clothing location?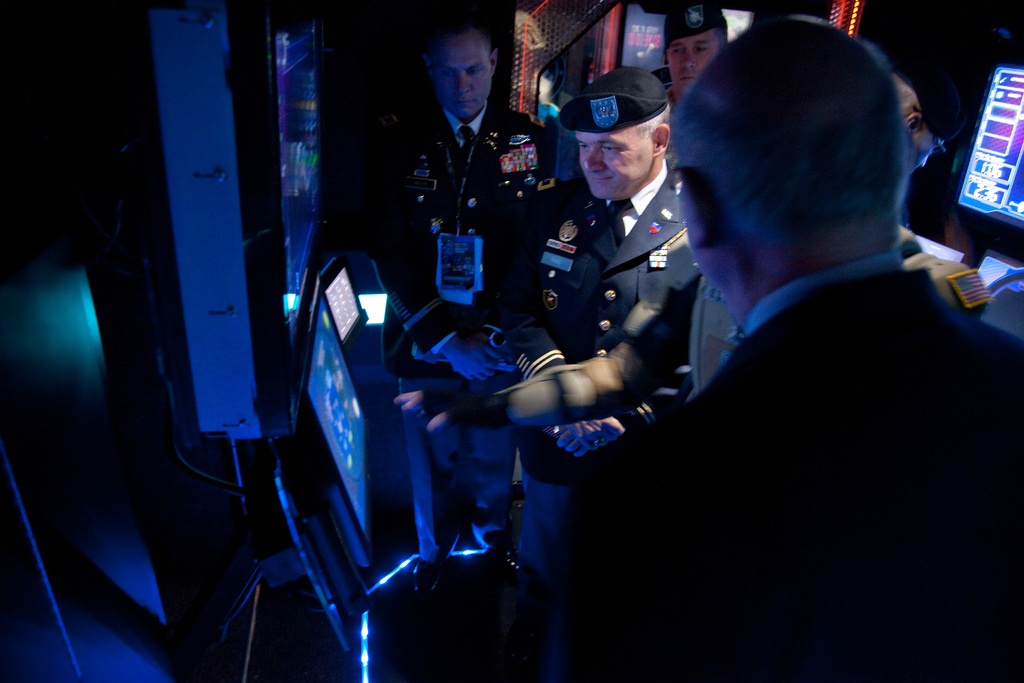
[left=609, top=223, right=995, bottom=403]
